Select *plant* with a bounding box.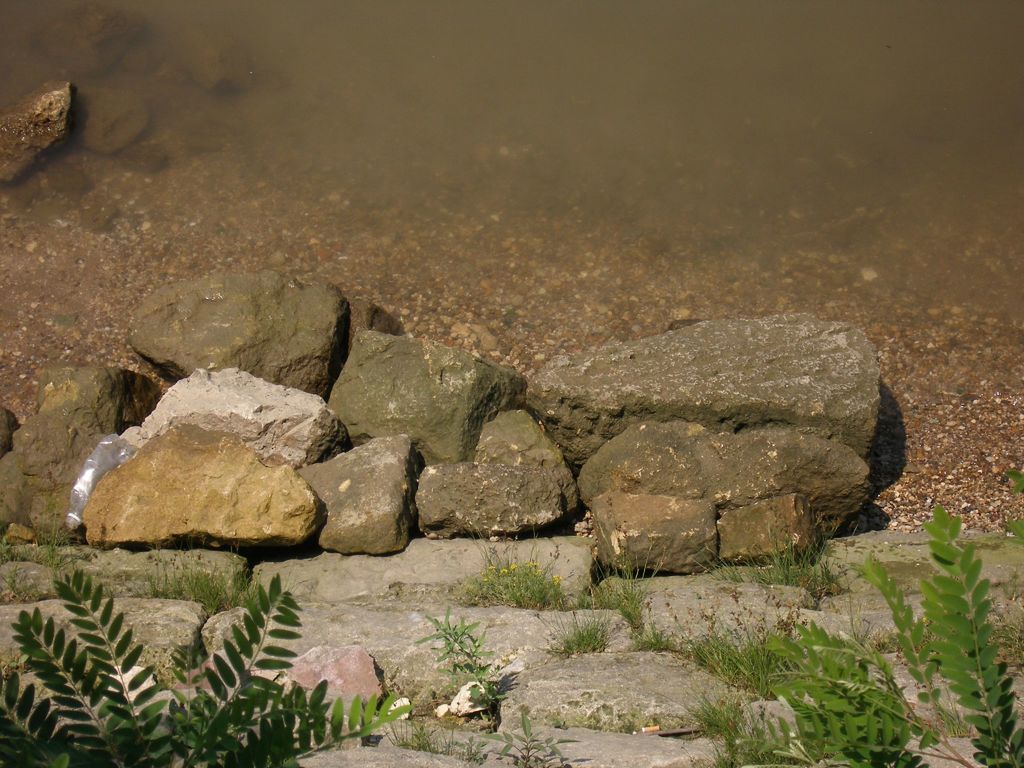
403/732/469/763.
